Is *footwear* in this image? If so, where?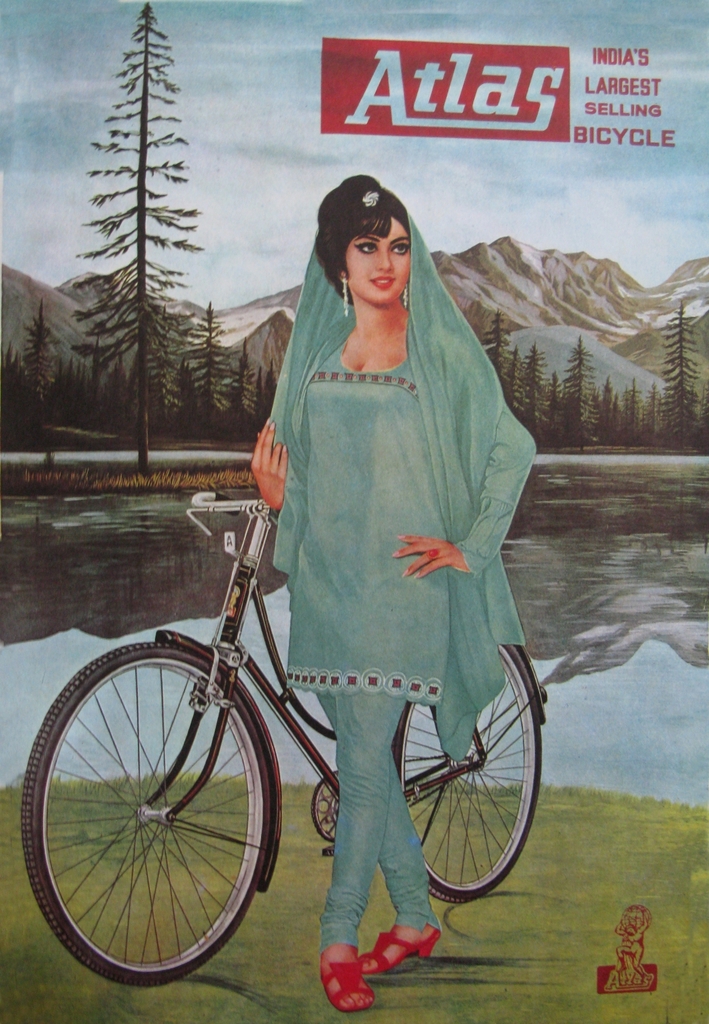
Yes, at [315, 938, 389, 1013].
